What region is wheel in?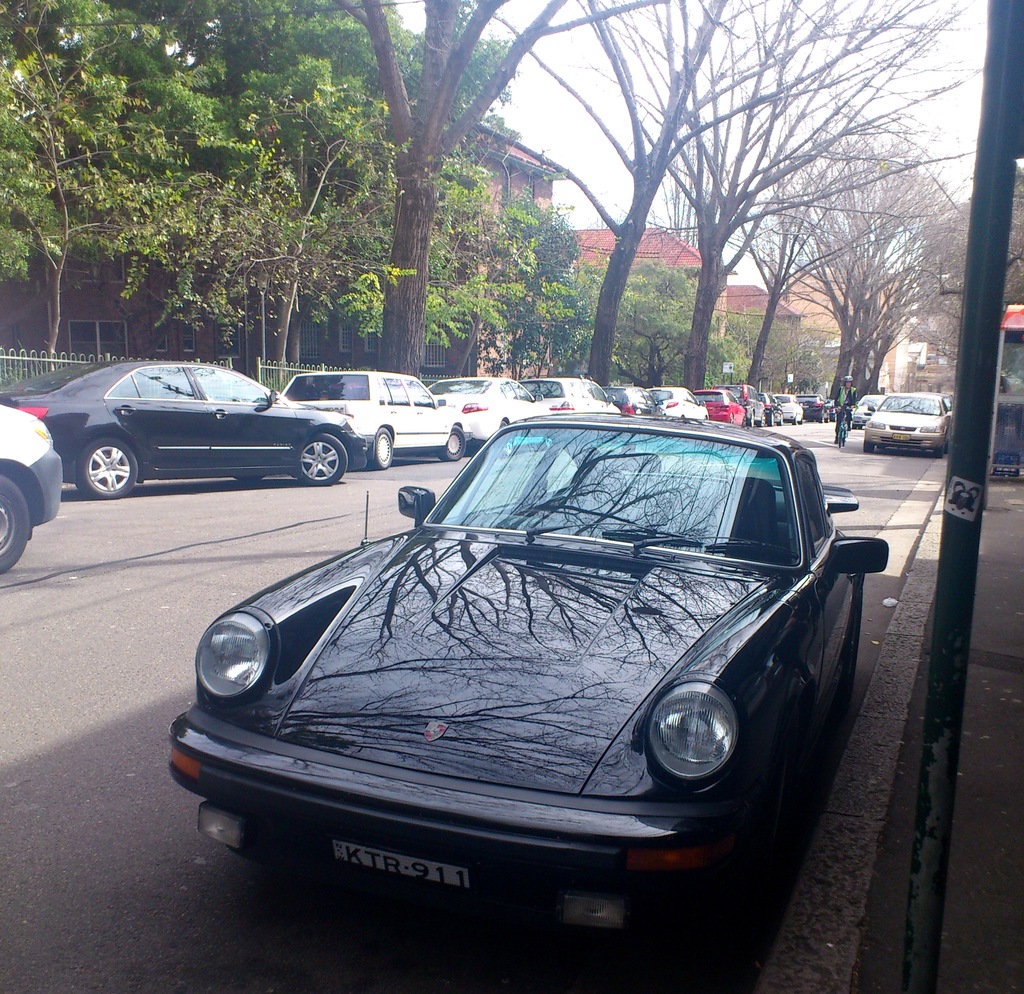
[760, 416, 765, 426].
